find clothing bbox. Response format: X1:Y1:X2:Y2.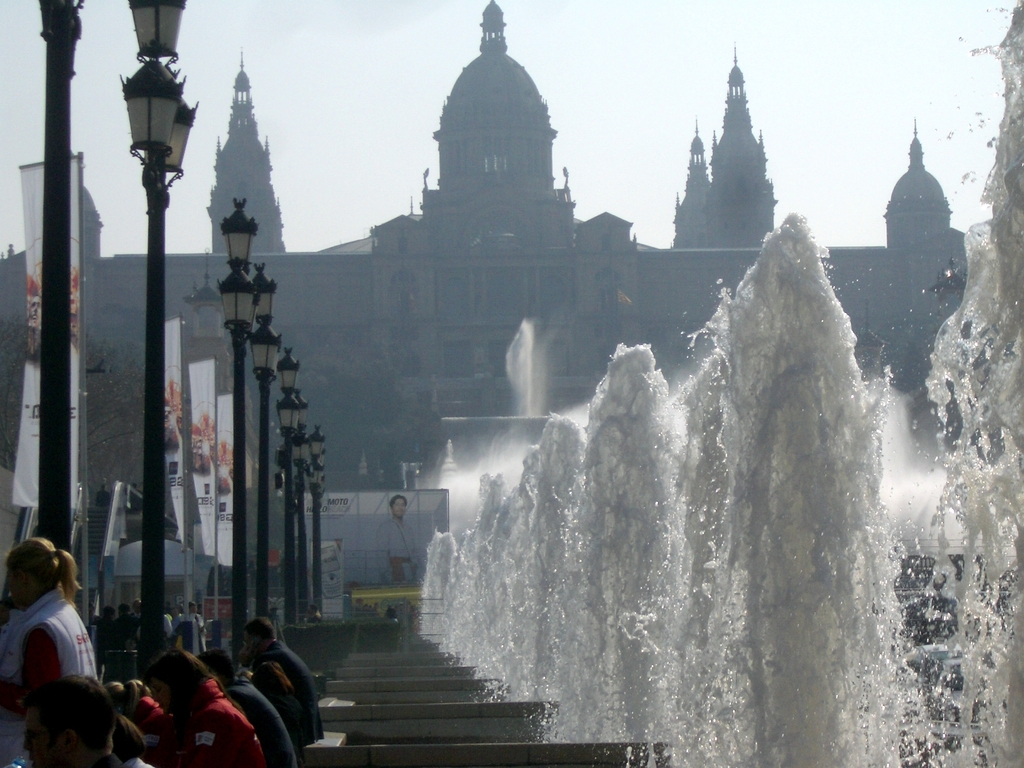
66:335:78:348.
